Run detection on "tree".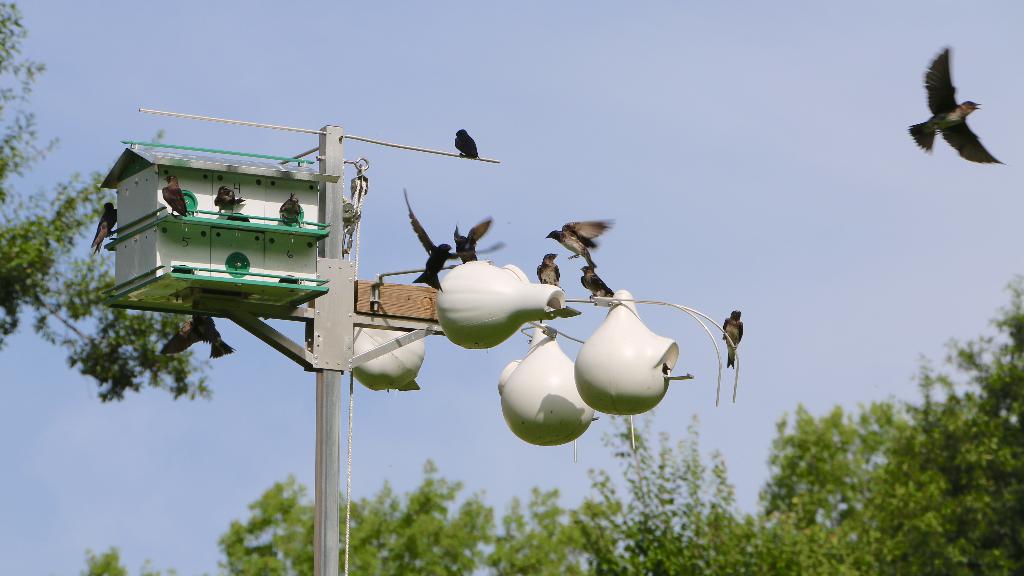
Result: detection(0, 6, 221, 413).
